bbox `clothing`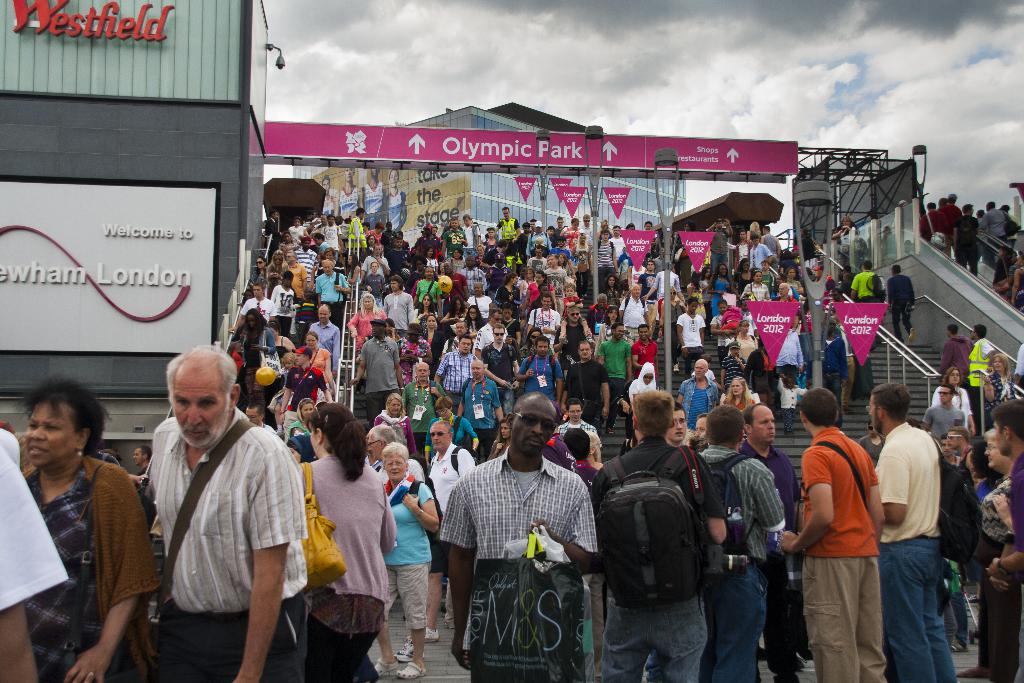
679, 373, 724, 428
